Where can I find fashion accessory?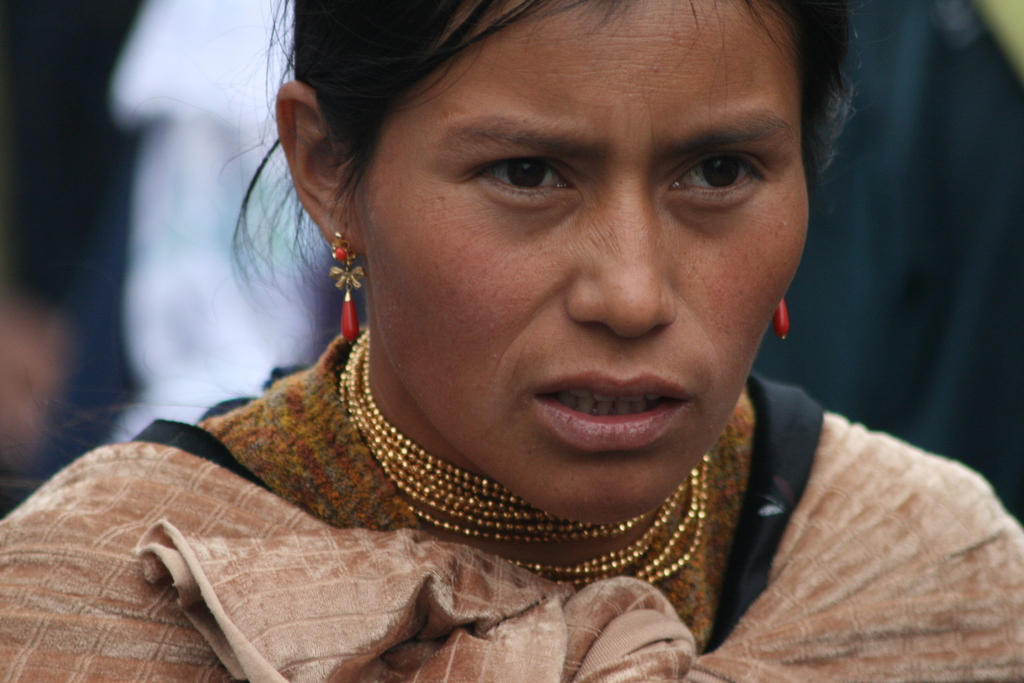
You can find it at {"x1": 330, "y1": 225, "x2": 367, "y2": 341}.
